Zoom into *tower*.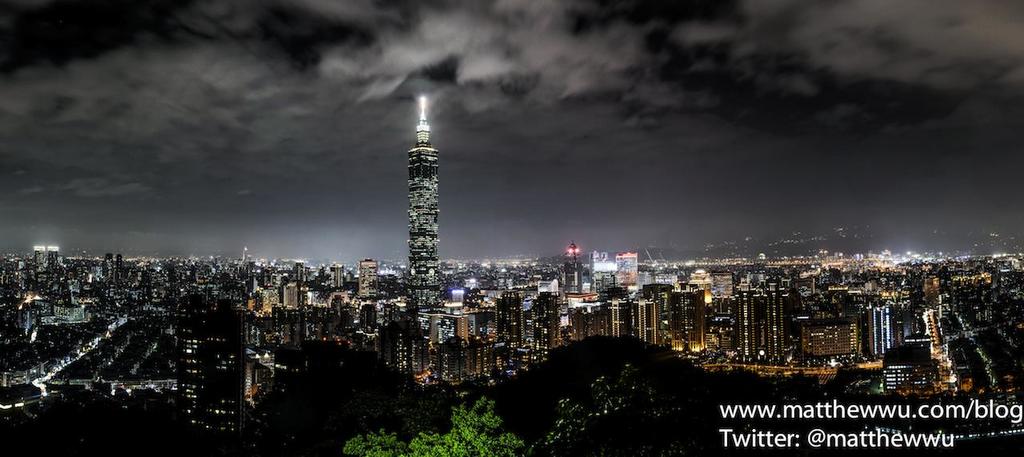
Zoom target: BBox(359, 303, 372, 331).
